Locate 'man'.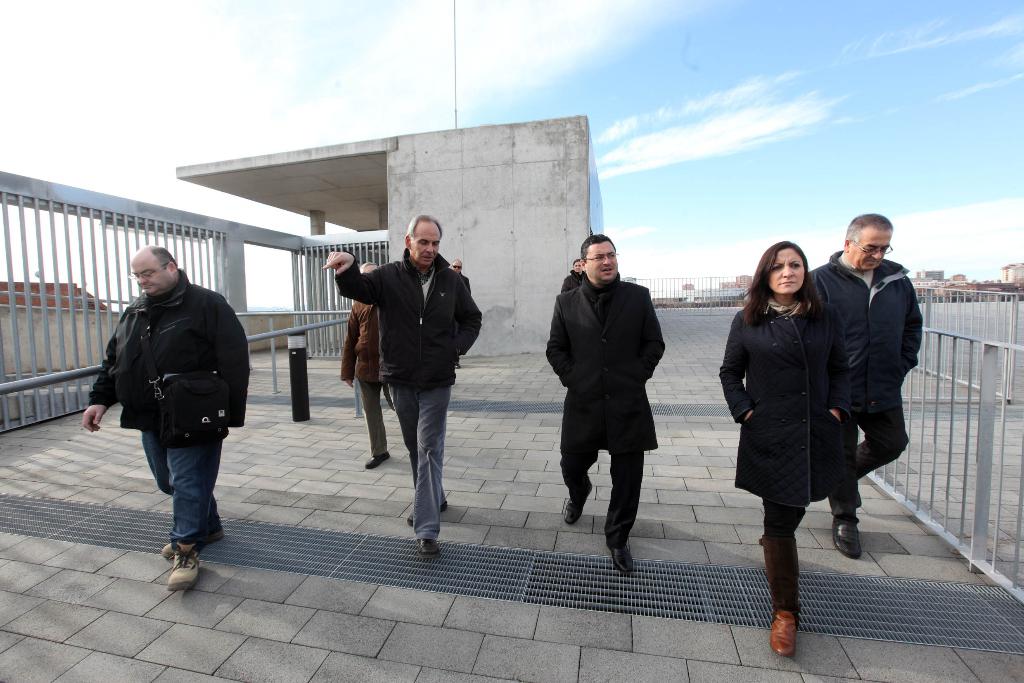
Bounding box: bbox(452, 256, 474, 365).
